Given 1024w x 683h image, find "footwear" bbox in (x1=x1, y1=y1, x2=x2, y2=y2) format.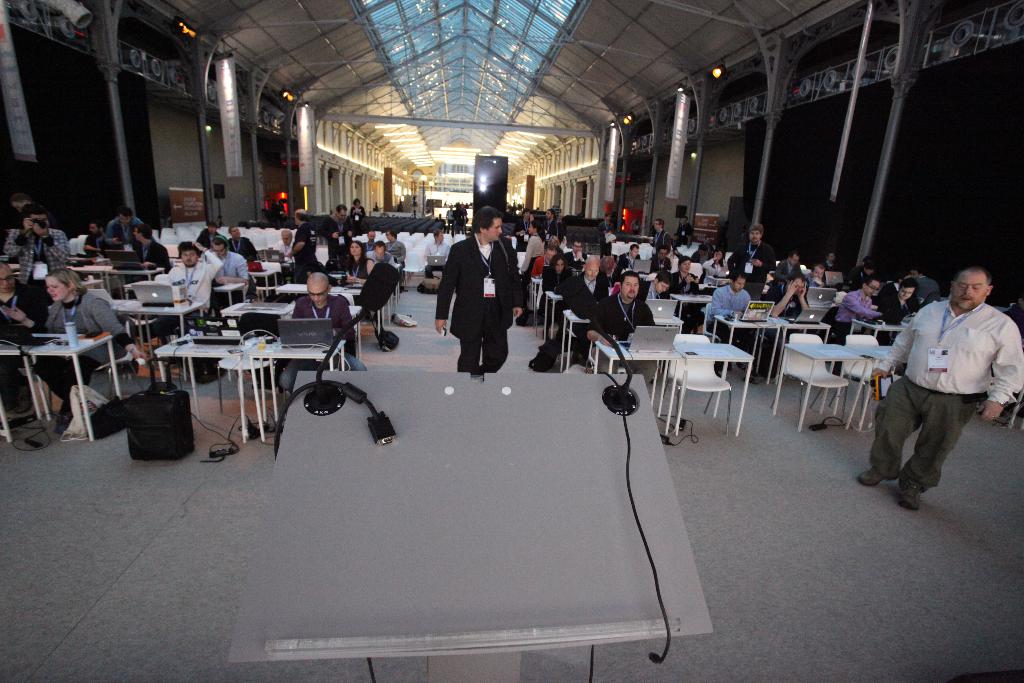
(x1=50, y1=406, x2=77, y2=434).
